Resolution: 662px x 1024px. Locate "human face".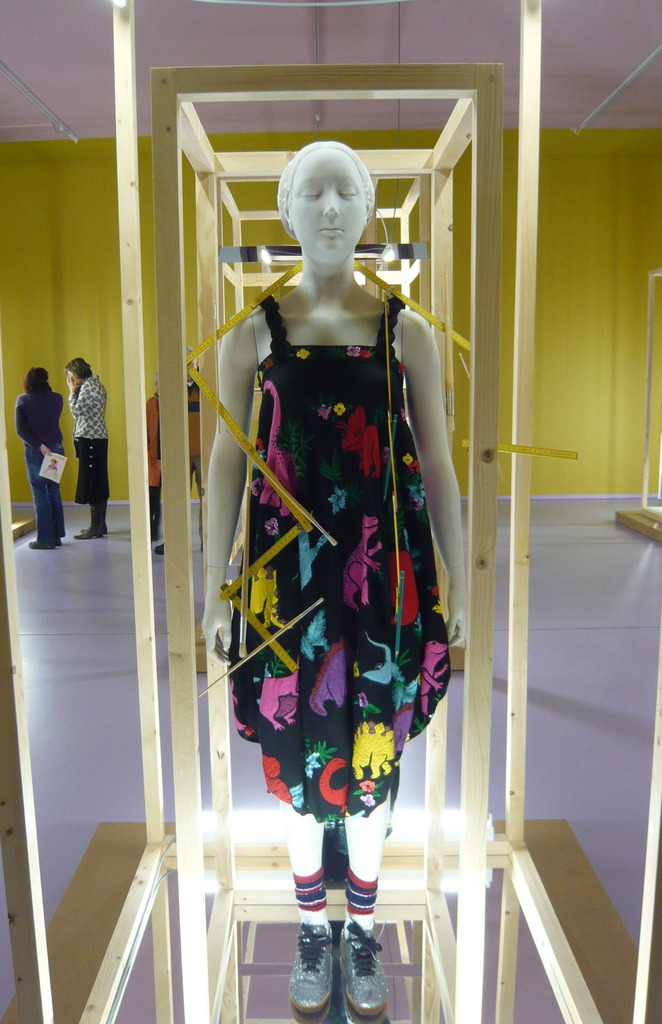
bbox(287, 144, 366, 259).
